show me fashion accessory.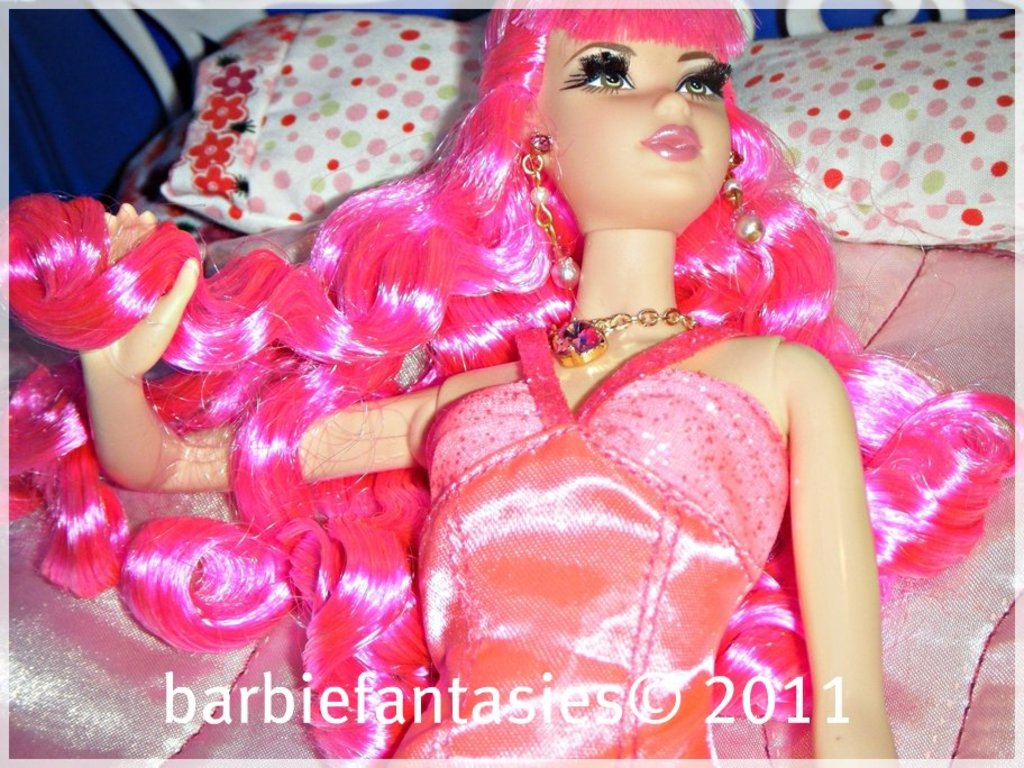
fashion accessory is here: [x1=518, y1=137, x2=575, y2=290].
